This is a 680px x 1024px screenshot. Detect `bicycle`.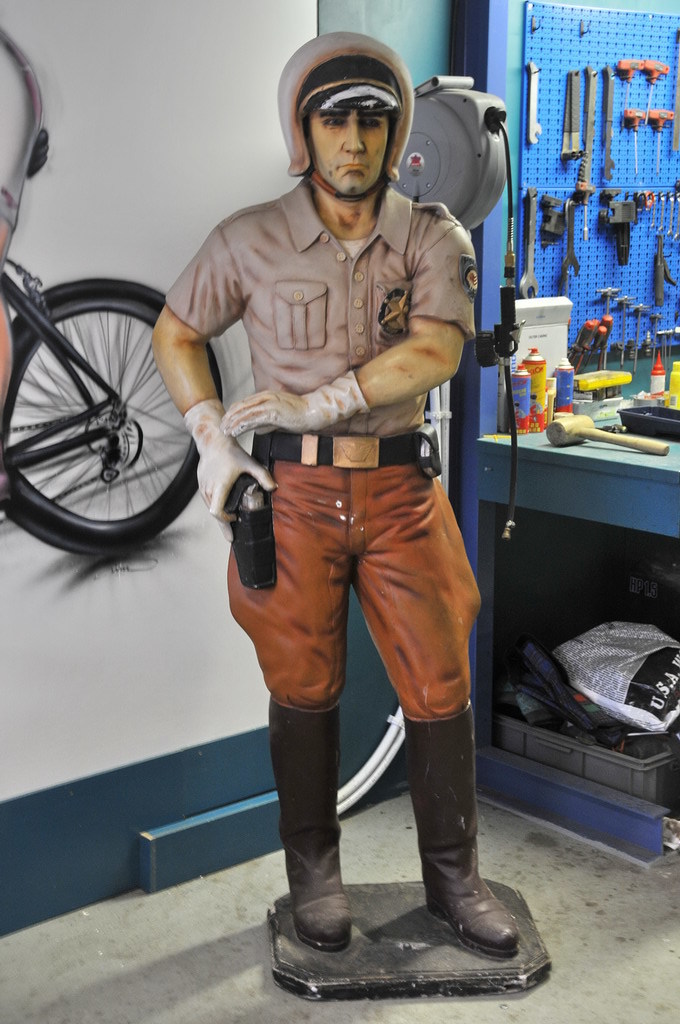
rect(0, 129, 228, 563).
